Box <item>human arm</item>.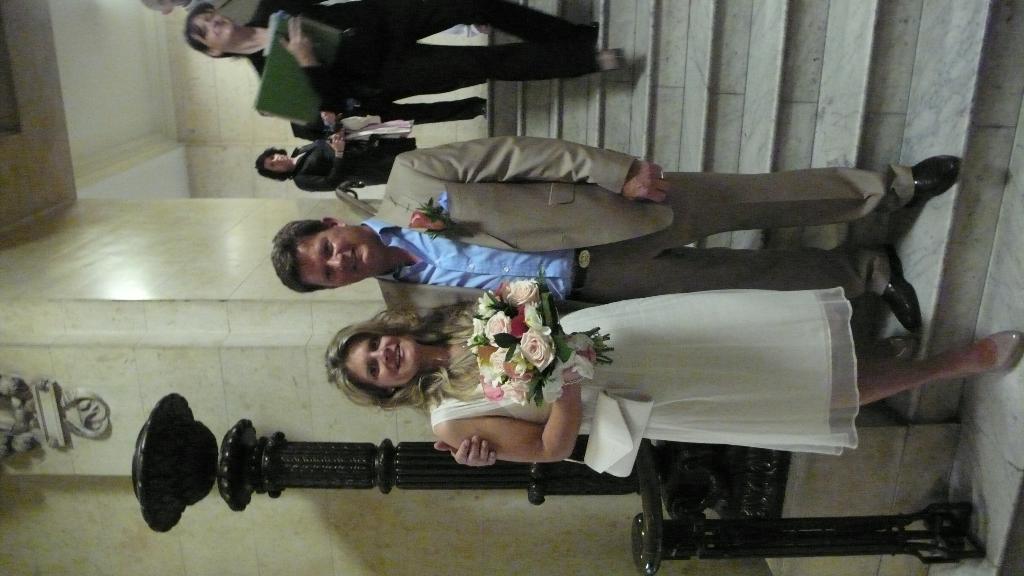
390,131,674,205.
